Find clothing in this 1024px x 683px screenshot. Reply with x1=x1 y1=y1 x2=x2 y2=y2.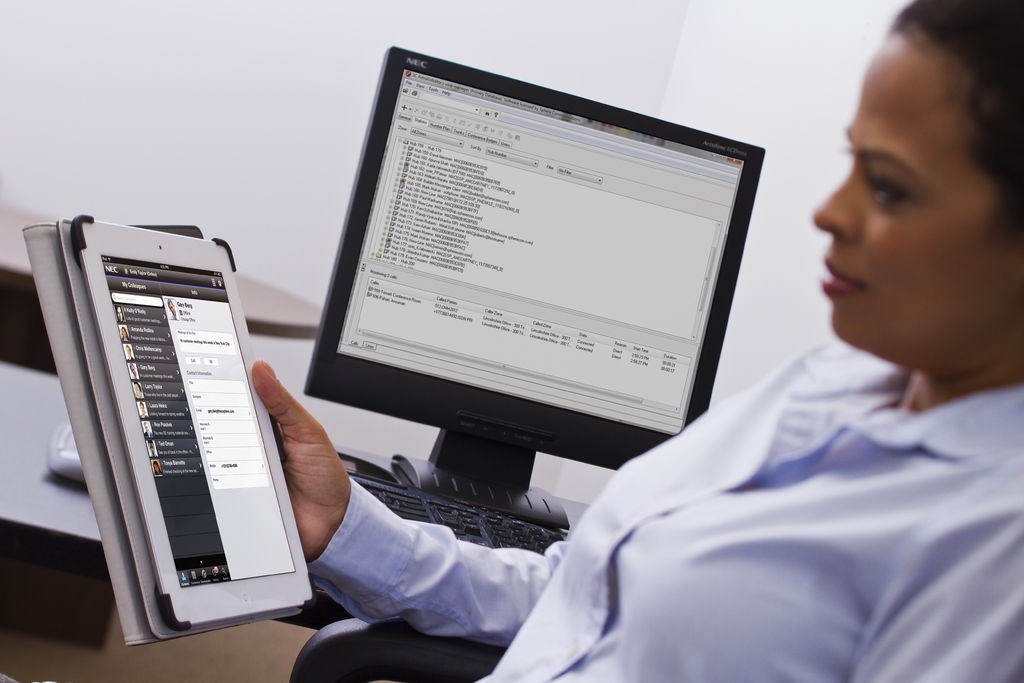
x1=486 y1=293 x2=1014 y2=679.
